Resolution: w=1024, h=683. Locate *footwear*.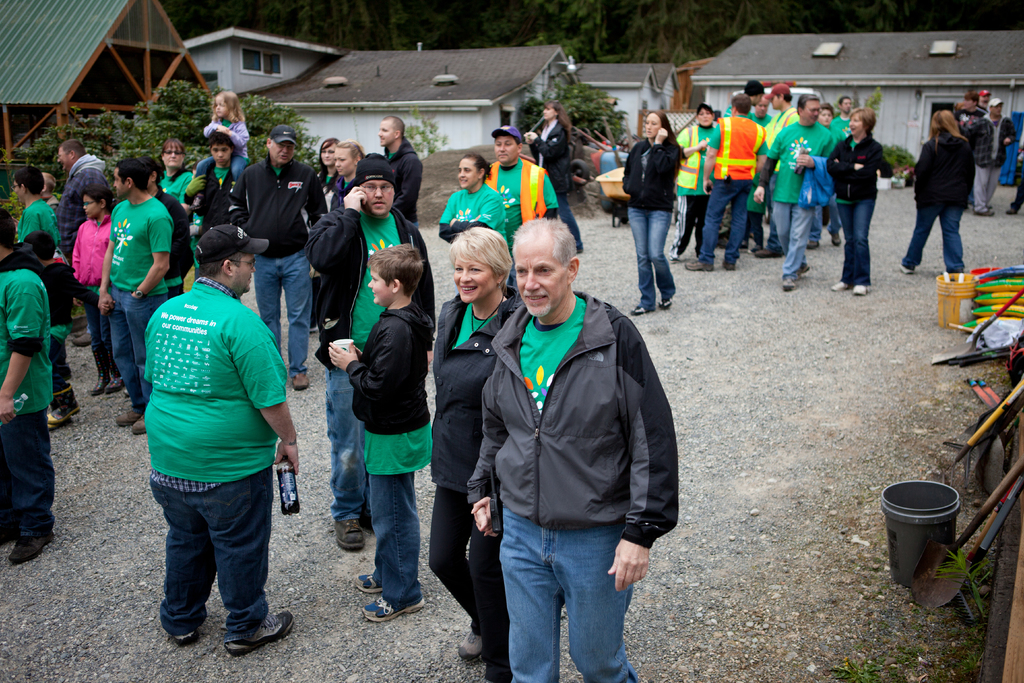
(left=896, top=261, right=912, bottom=276).
